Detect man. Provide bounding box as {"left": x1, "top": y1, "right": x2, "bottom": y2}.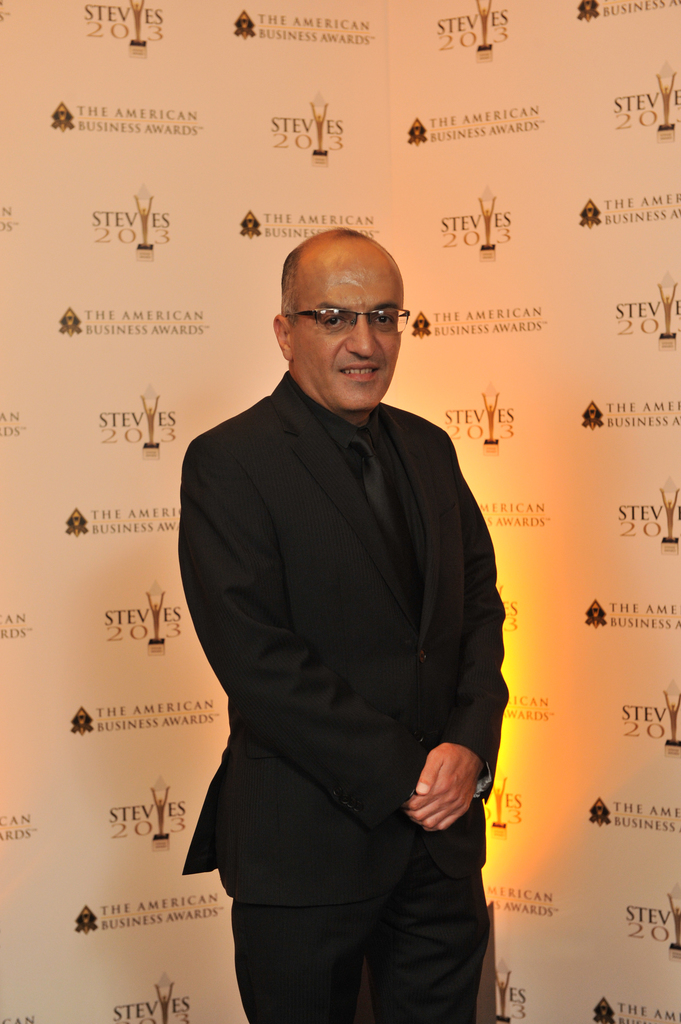
{"left": 167, "top": 194, "right": 520, "bottom": 1010}.
